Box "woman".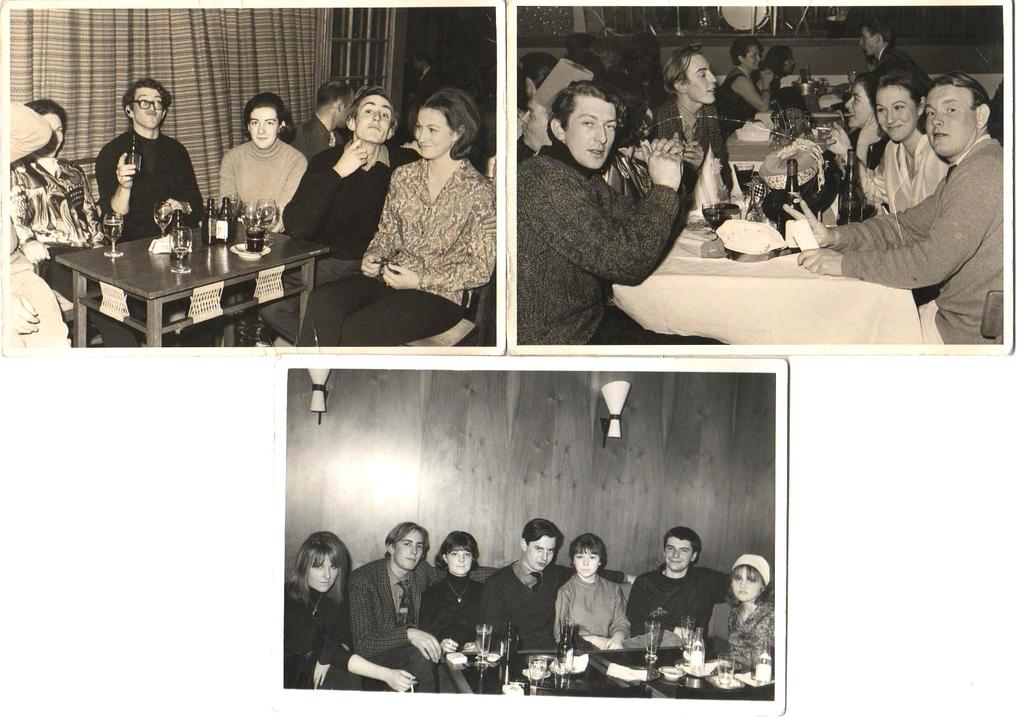
x1=215 y1=93 x2=315 y2=233.
